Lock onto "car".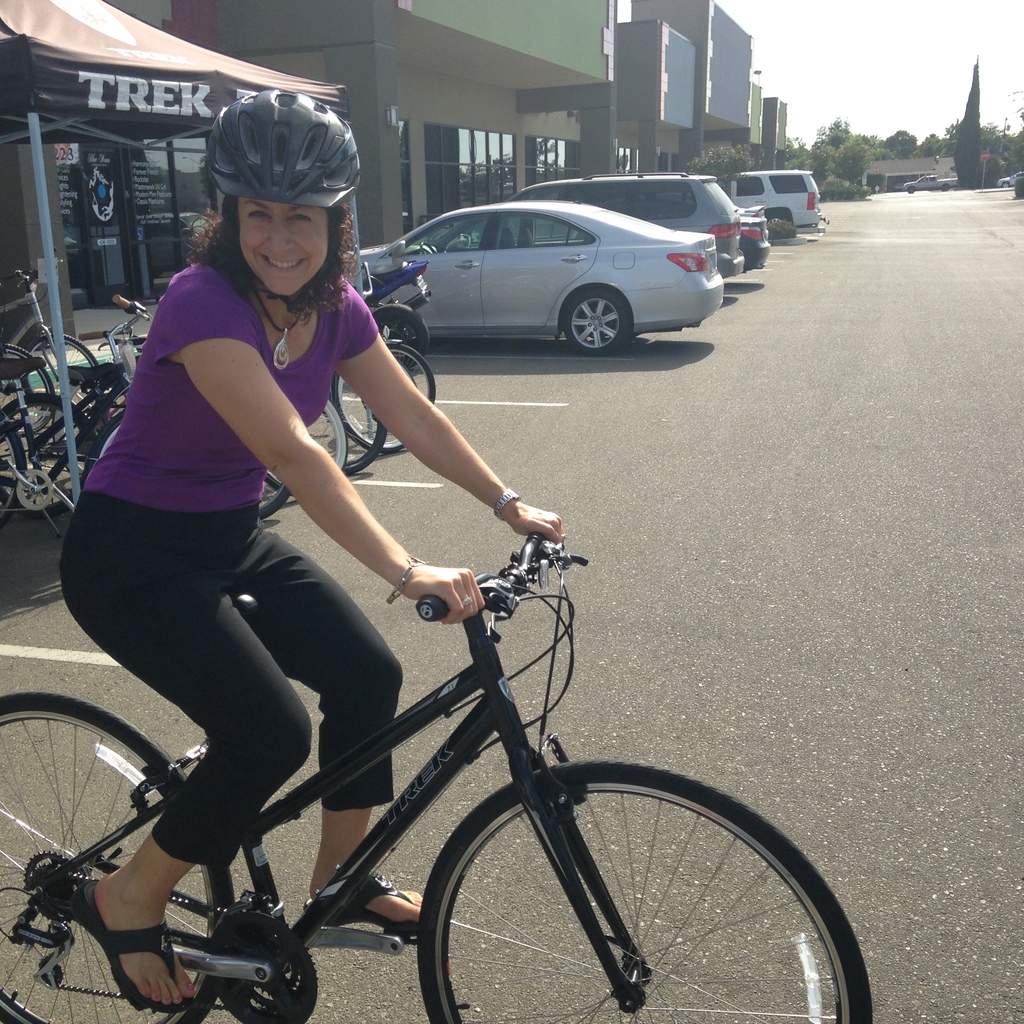
Locked: (left=428, top=161, right=768, bottom=283).
